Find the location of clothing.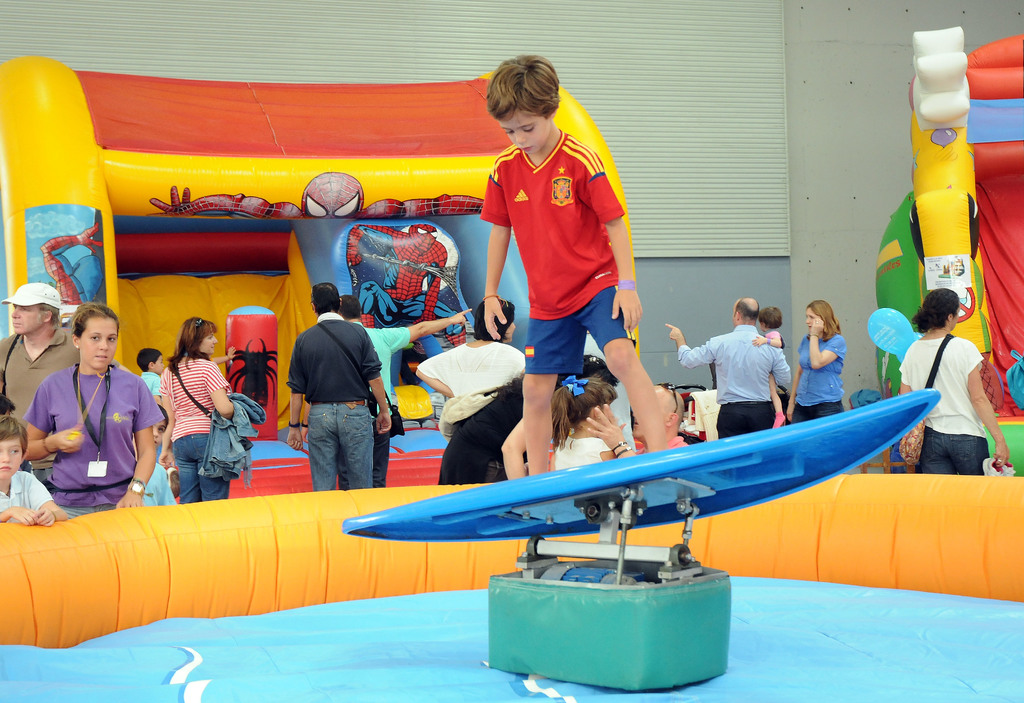
Location: Rect(0, 471, 50, 515).
